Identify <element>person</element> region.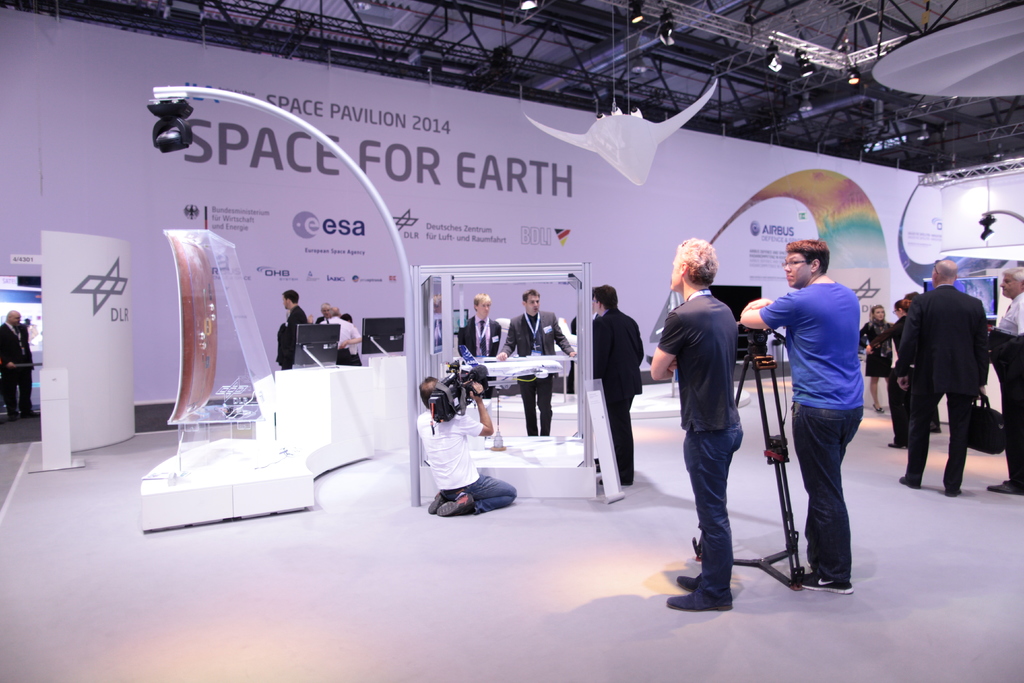
Region: bbox=(0, 308, 36, 425).
